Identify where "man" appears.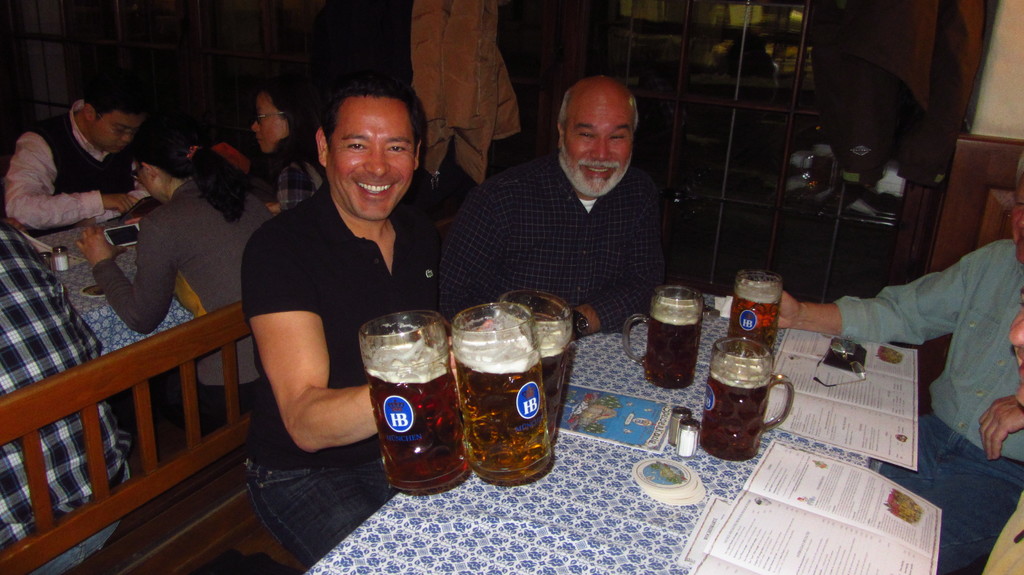
Appears at pyautogui.locateOnScreen(764, 146, 1023, 574).
